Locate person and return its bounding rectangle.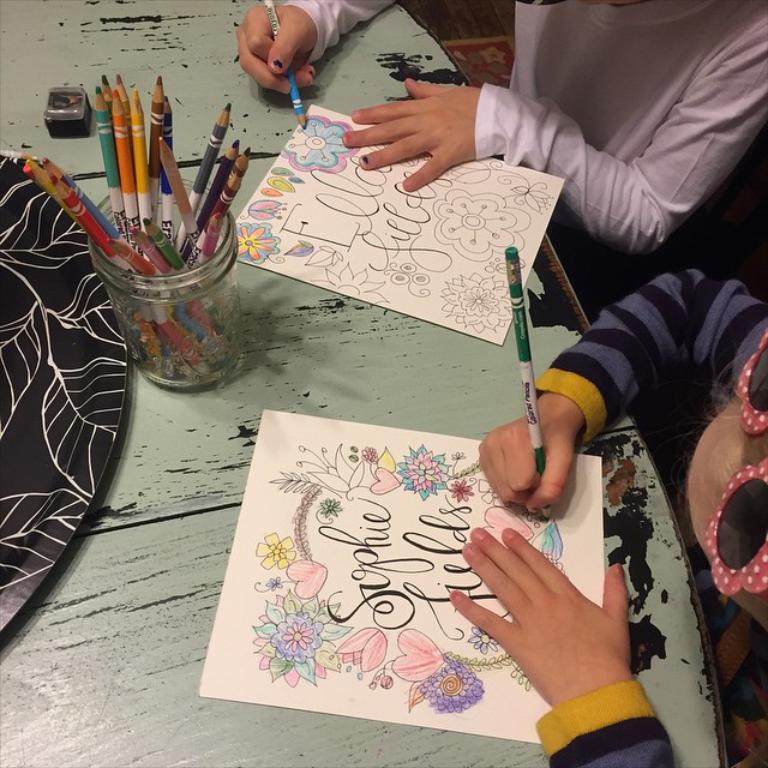
446,265,767,767.
